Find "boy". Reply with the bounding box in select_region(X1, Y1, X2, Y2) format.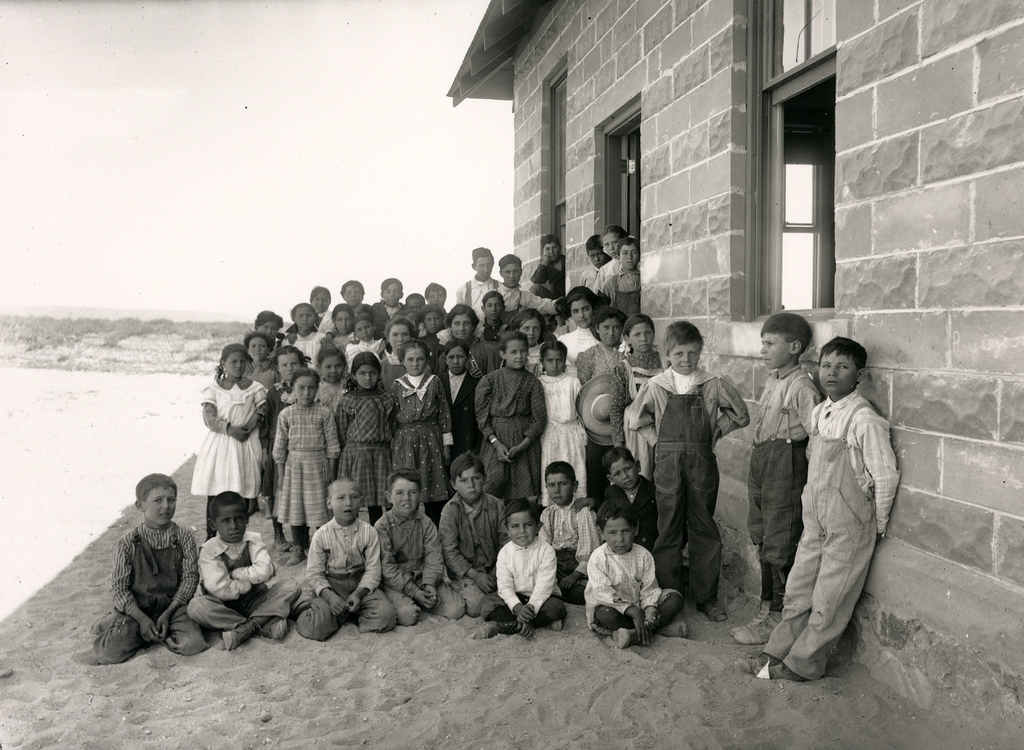
select_region(438, 337, 483, 490).
